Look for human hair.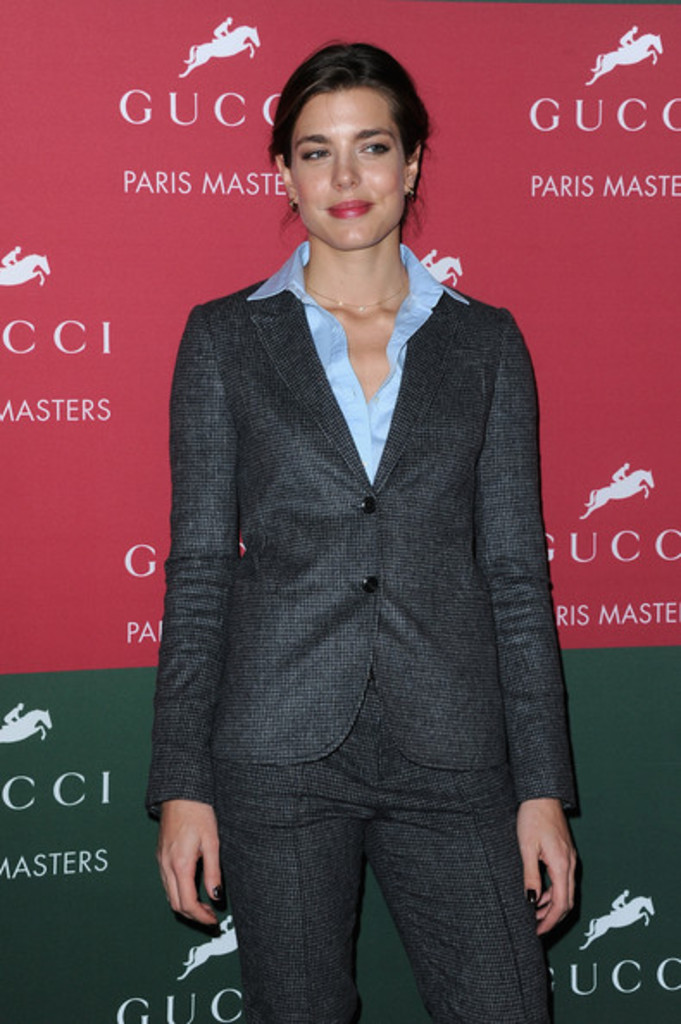
Found: detection(269, 33, 433, 210).
